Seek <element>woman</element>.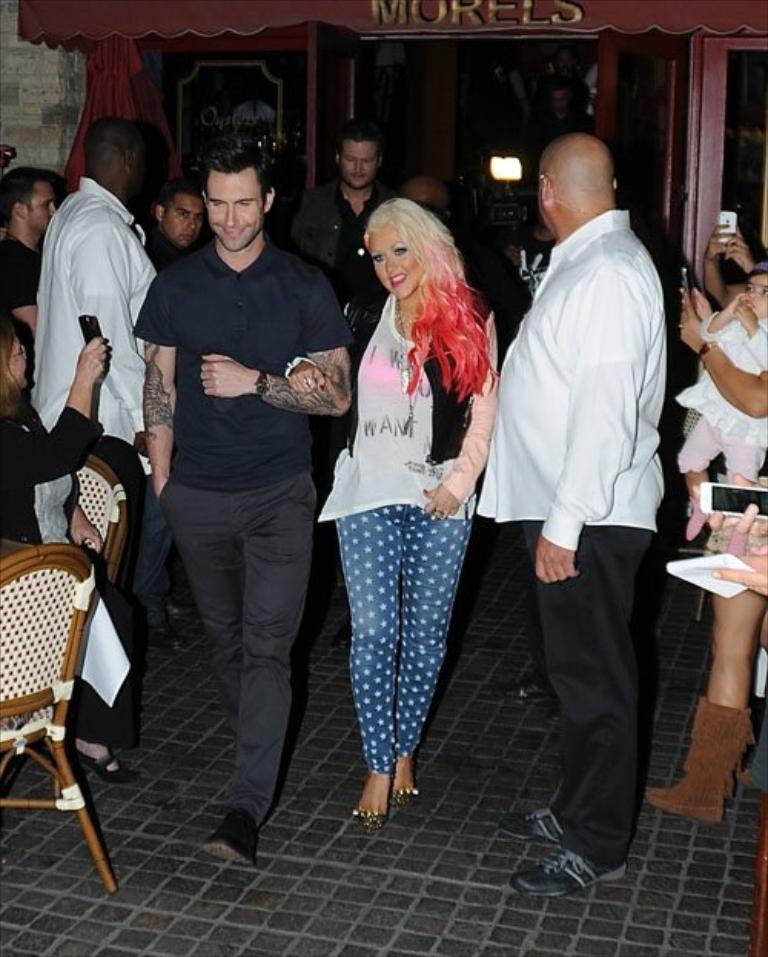
l=0, t=315, r=126, b=783.
